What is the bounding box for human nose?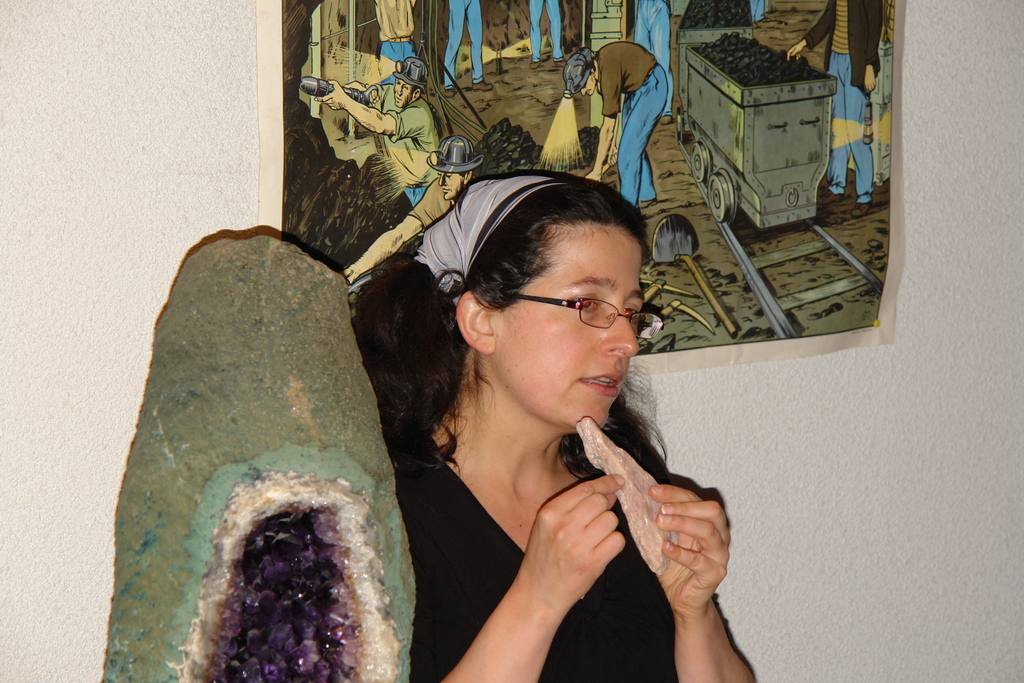
{"left": 599, "top": 302, "right": 643, "bottom": 363}.
